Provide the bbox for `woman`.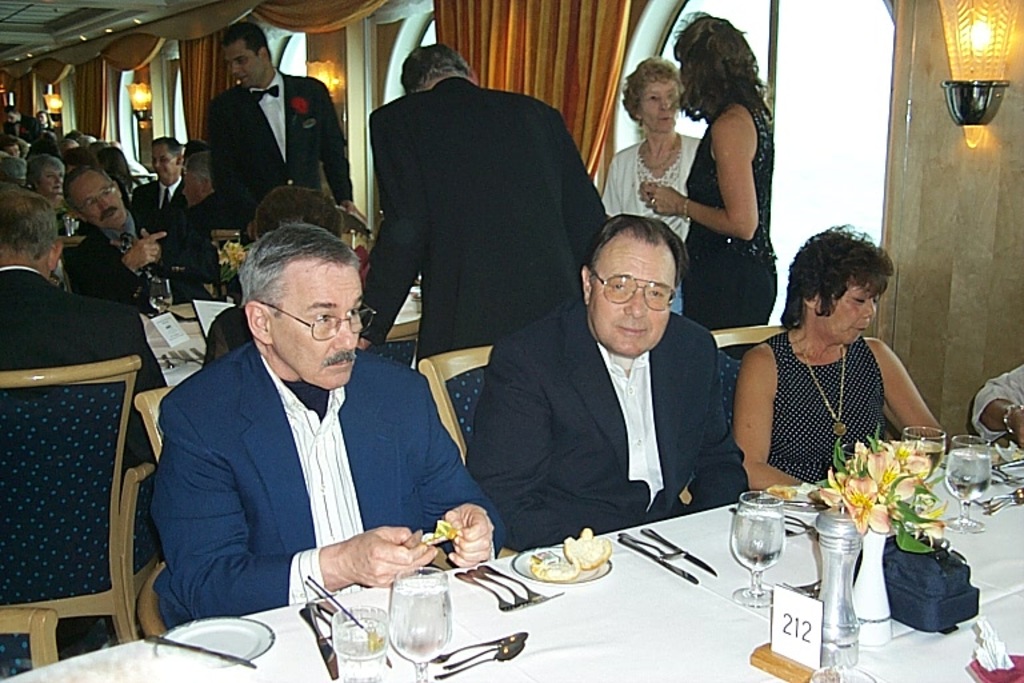
[x1=641, y1=8, x2=777, y2=332].
